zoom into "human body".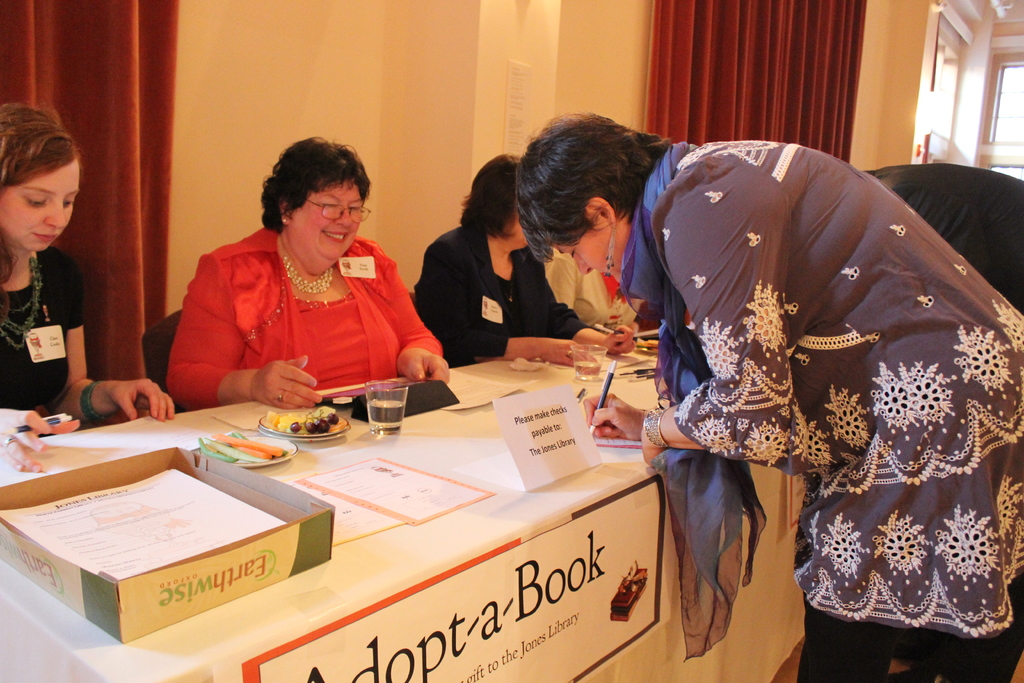
Zoom target: bbox(152, 225, 461, 415).
